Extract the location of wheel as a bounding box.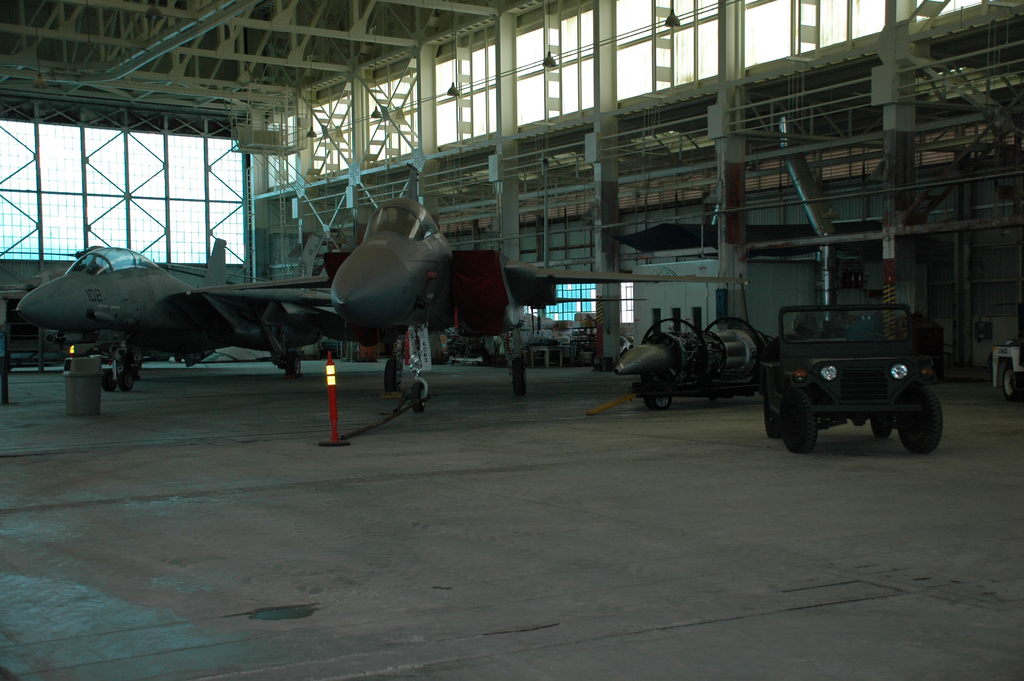
516/357/525/401.
